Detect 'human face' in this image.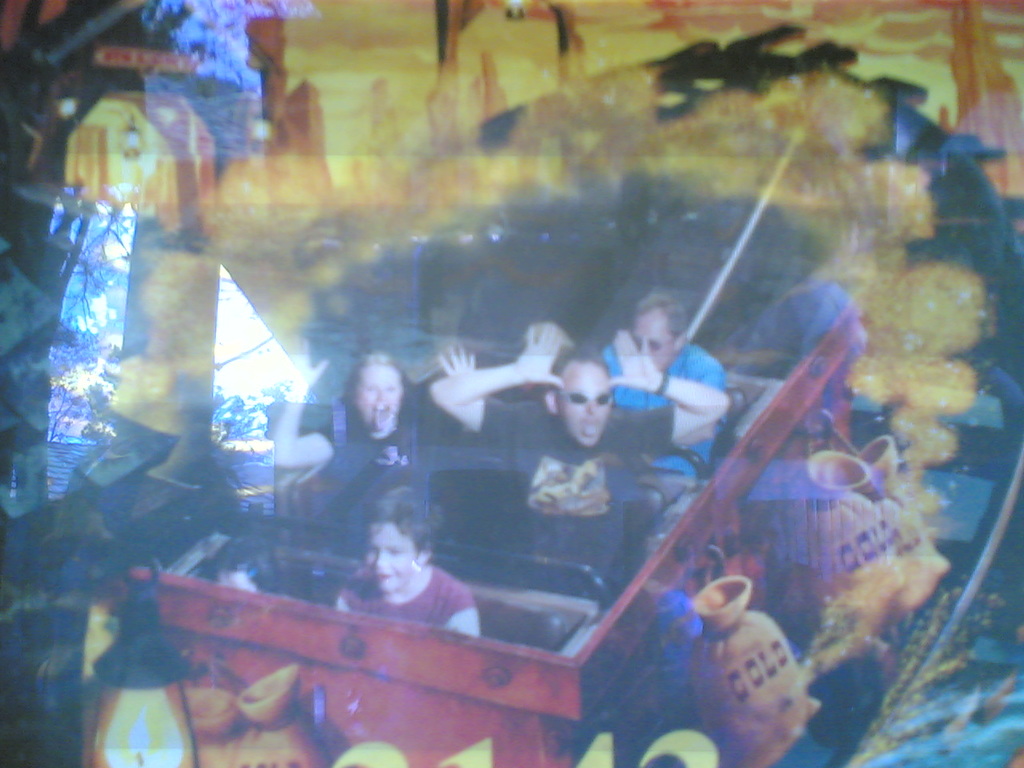
Detection: <box>364,518,424,594</box>.
